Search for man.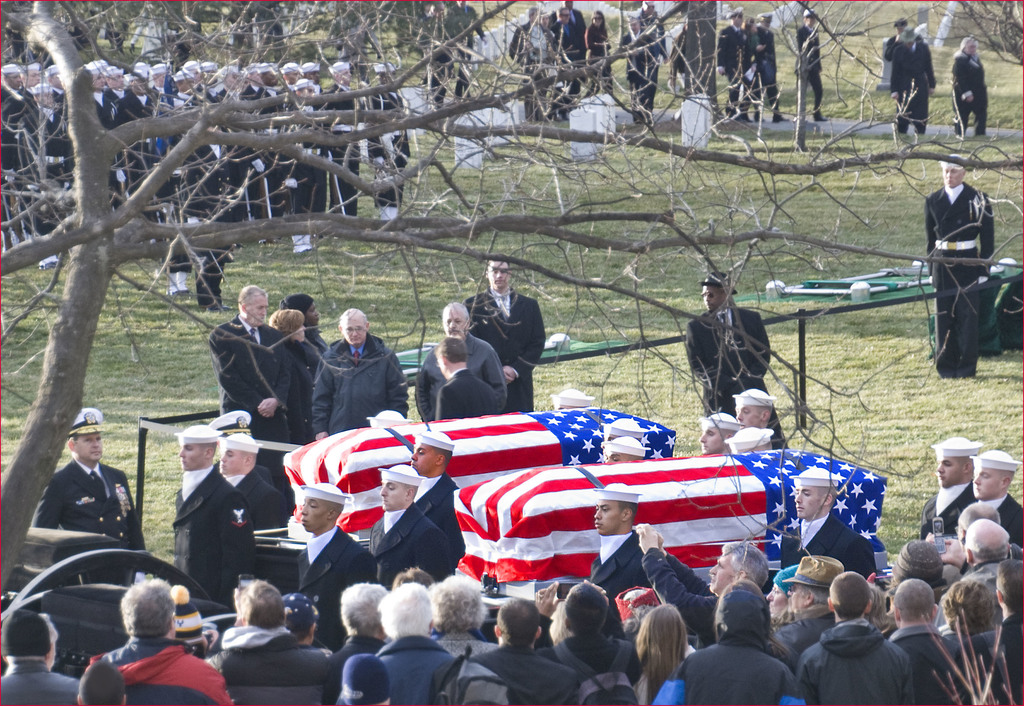
Found at pyautogui.locateOnScreen(203, 284, 295, 444).
